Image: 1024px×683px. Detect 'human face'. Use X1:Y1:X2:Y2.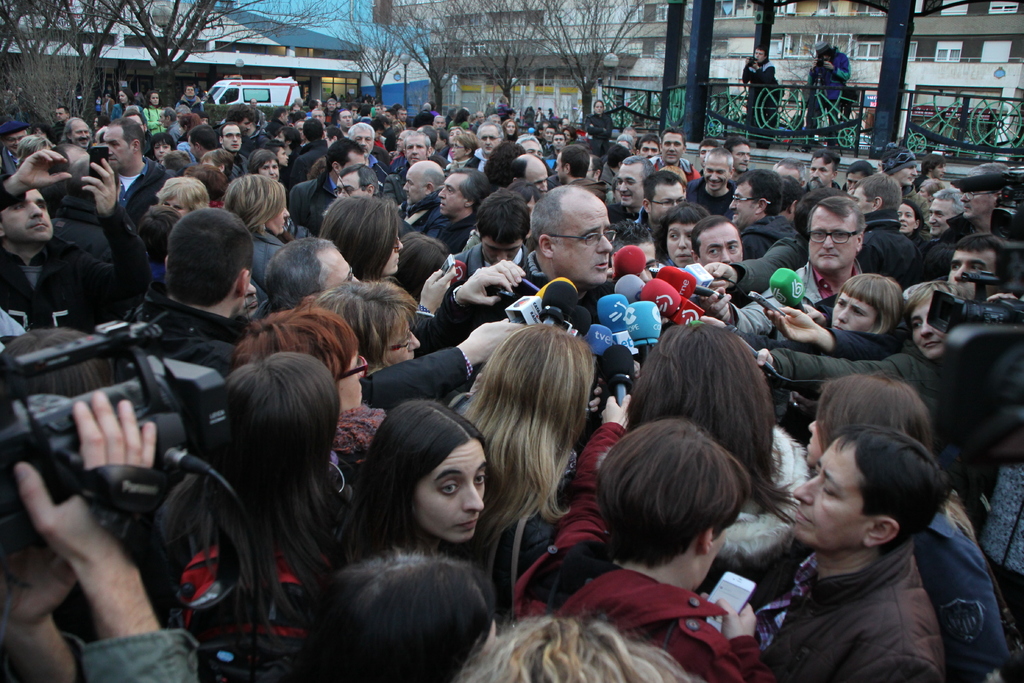
896:197:911:231.
